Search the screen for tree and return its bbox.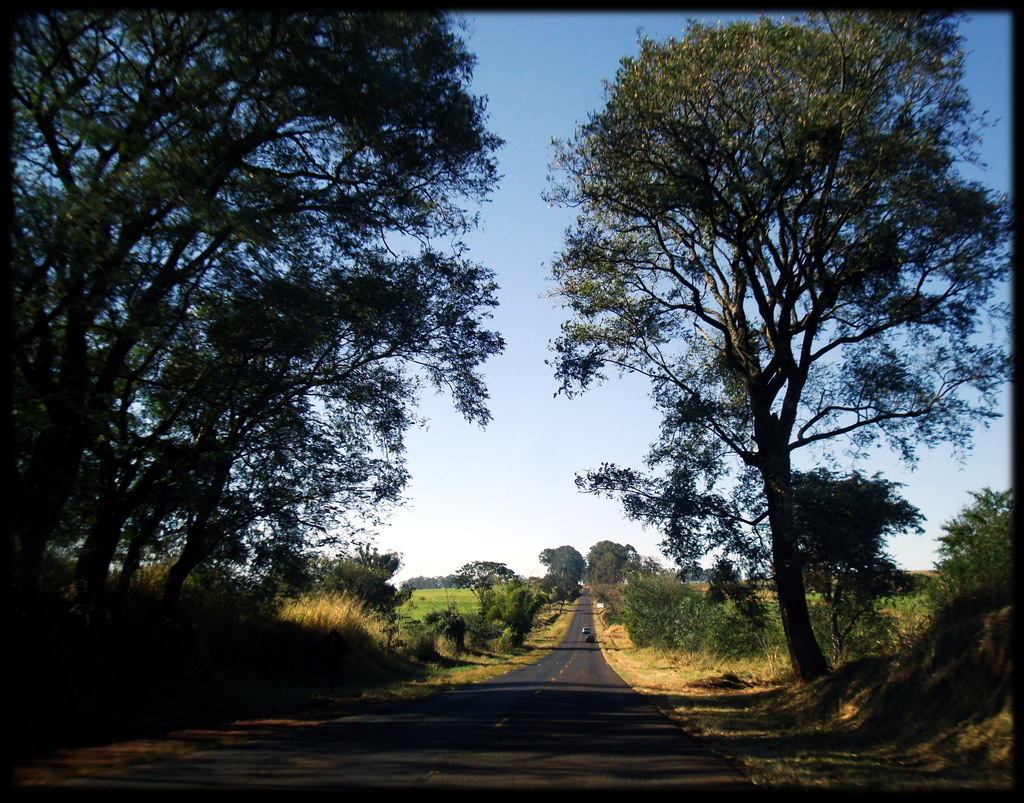
Found: bbox(4, 3, 488, 763).
